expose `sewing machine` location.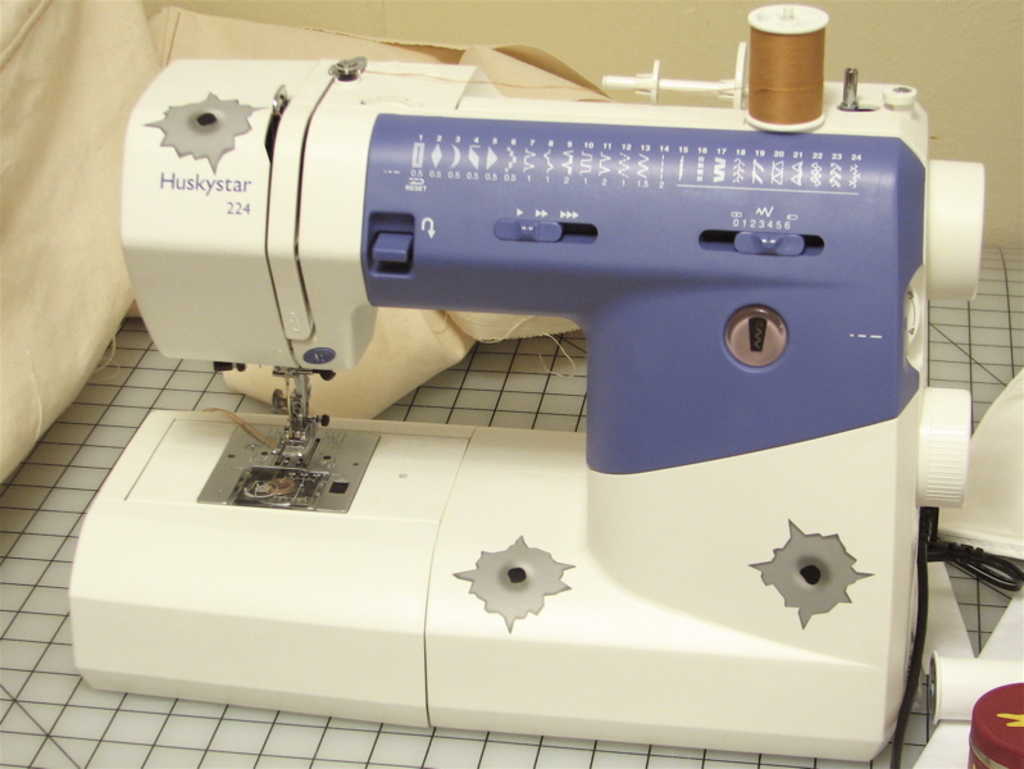
Exposed at l=70, t=0, r=992, b=768.
